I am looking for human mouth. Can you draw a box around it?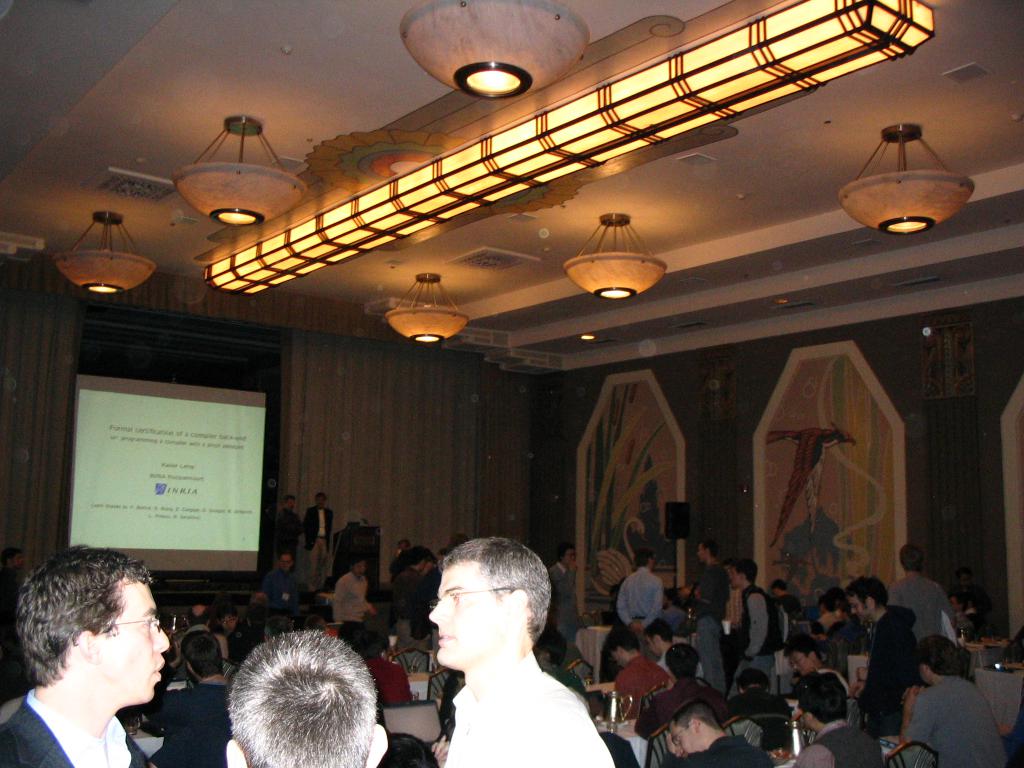
Sure, the bounding box is (438, 628, 452, 641).
